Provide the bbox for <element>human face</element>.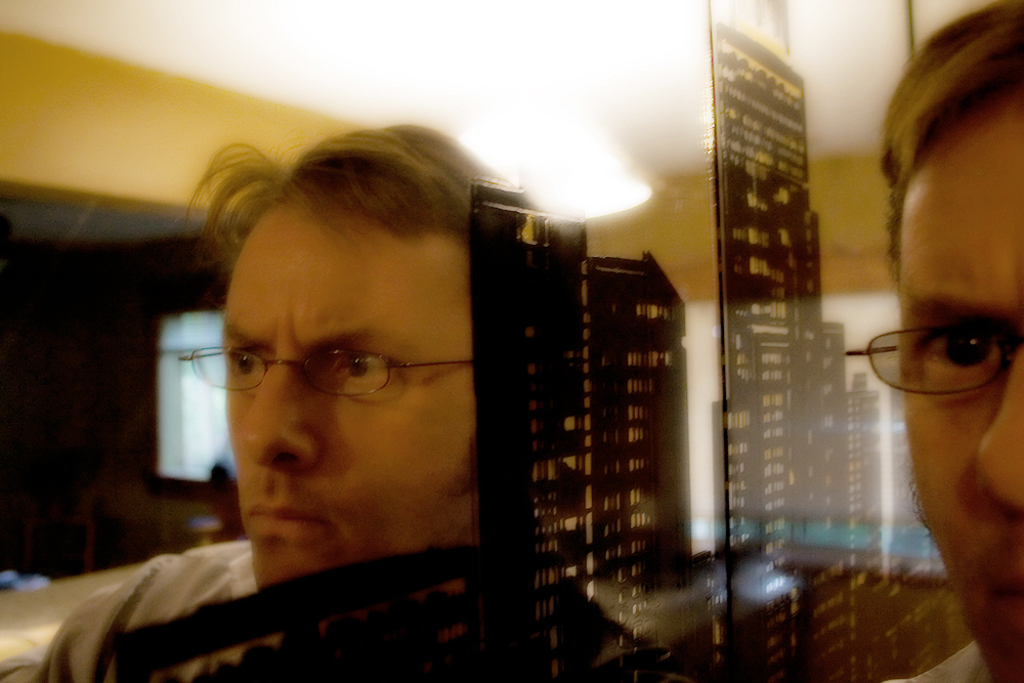
{"left": 222, "top": 214, "right": 475, "bottom": 591}.
